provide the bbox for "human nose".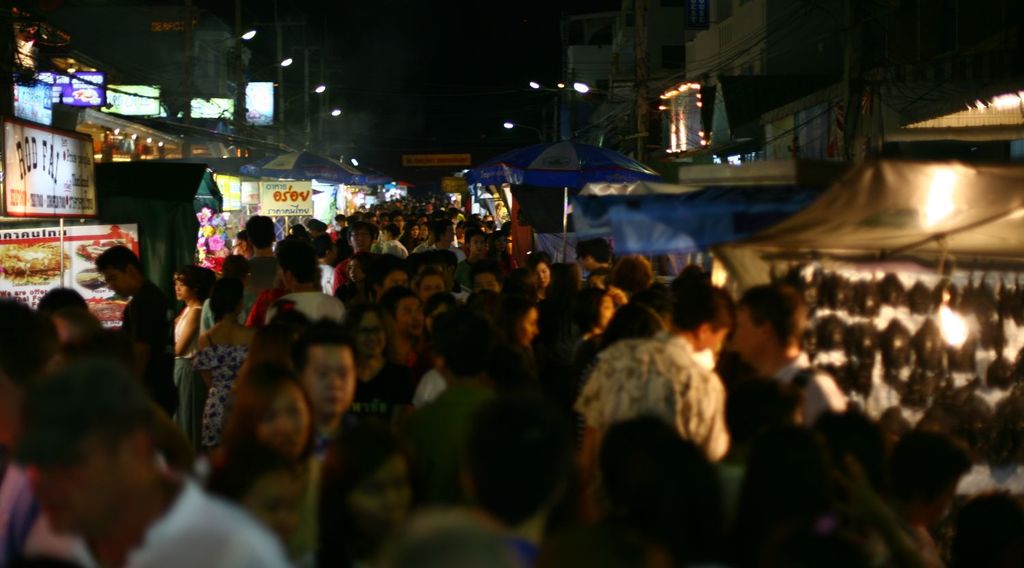
box=[322, 374, 342, 389].
